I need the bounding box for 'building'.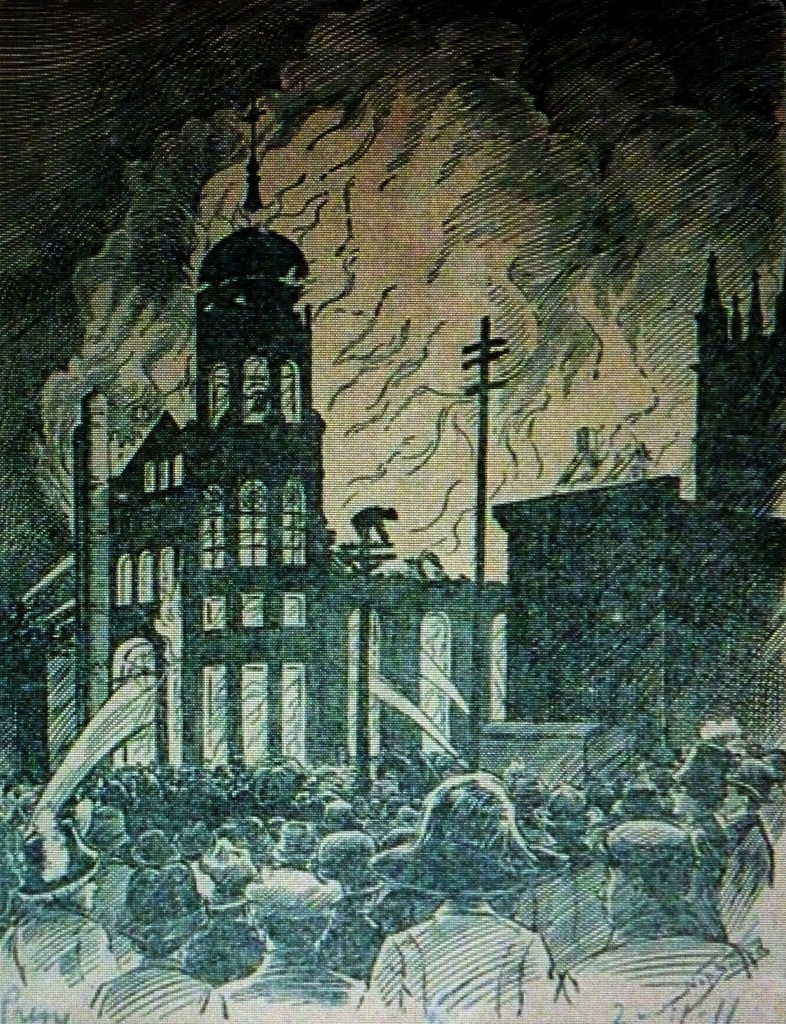
Here it is: 689,248,785,512.
